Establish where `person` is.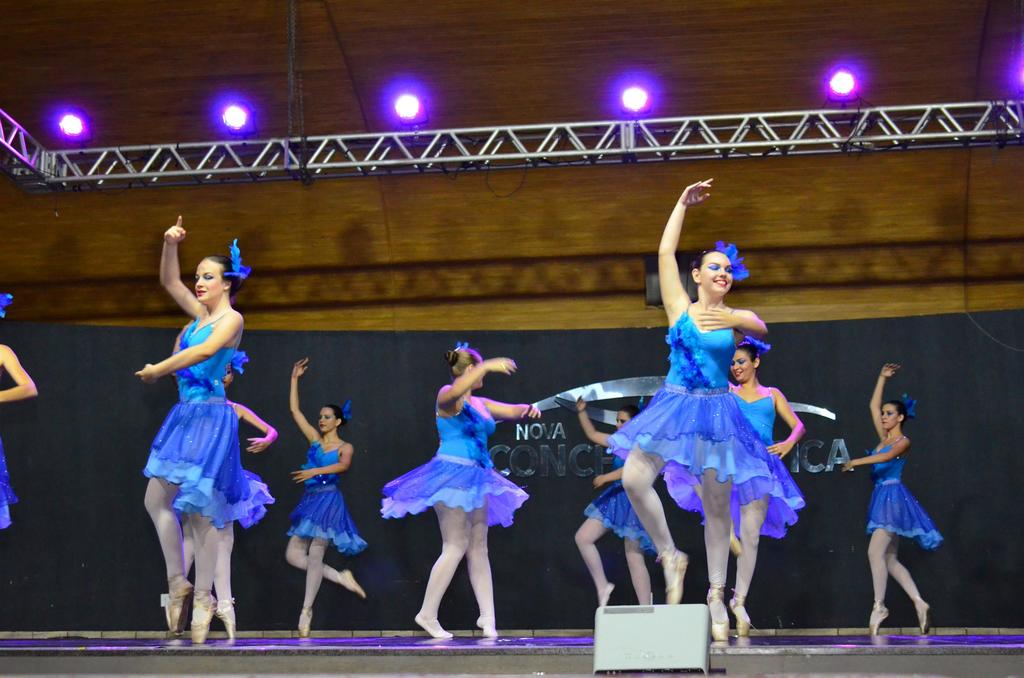
Established at (166, 316, 278, 638).
